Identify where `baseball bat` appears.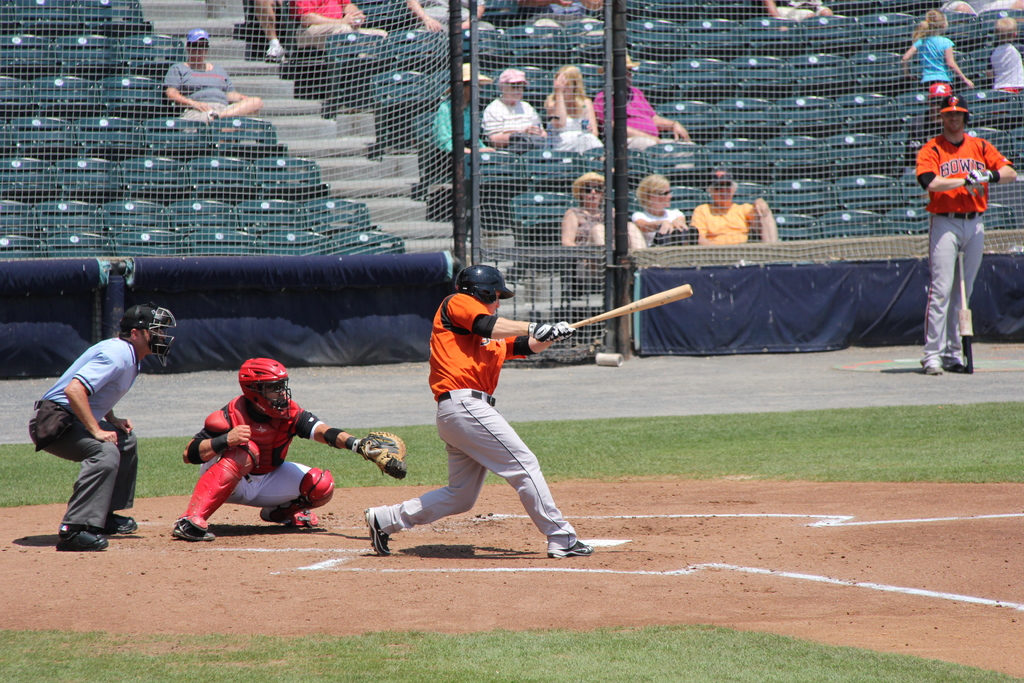
Appears at x1=566, y1=279, x2=692, y2=329.
